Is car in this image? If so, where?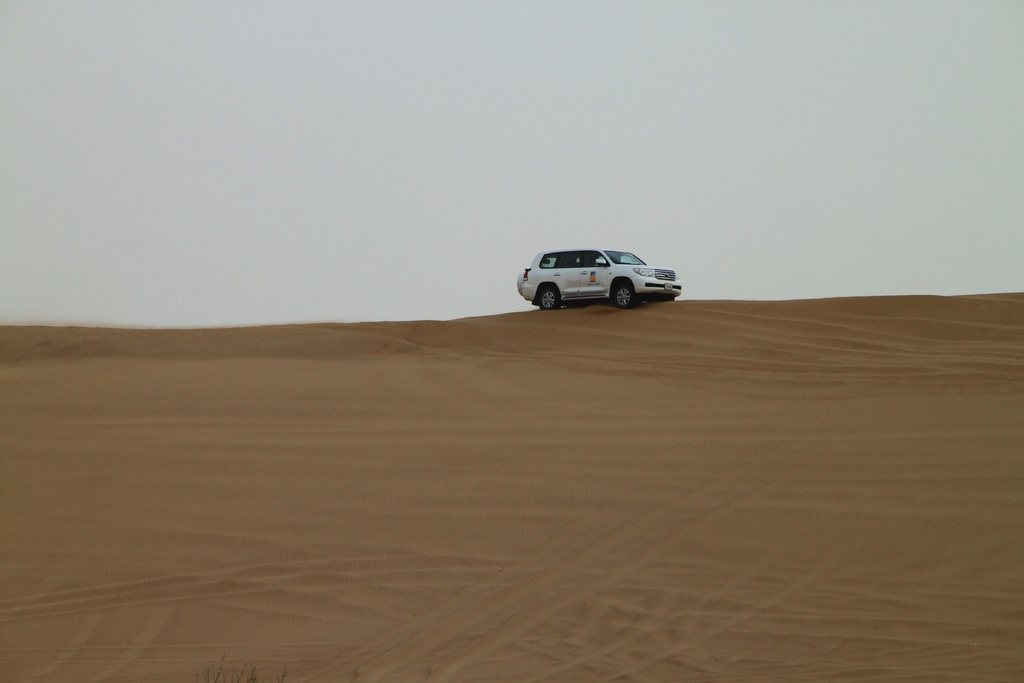
Yes, at left=515, top=240, right=682, bottom=309.
